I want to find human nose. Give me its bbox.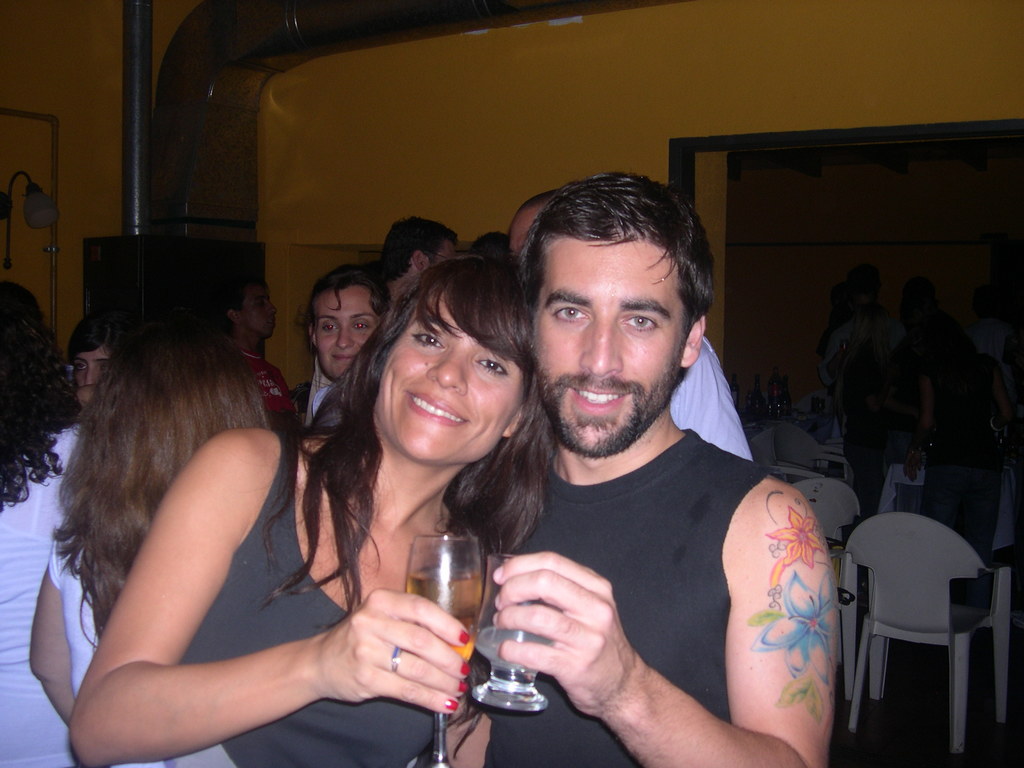
region(86, 362, 97, 387).
